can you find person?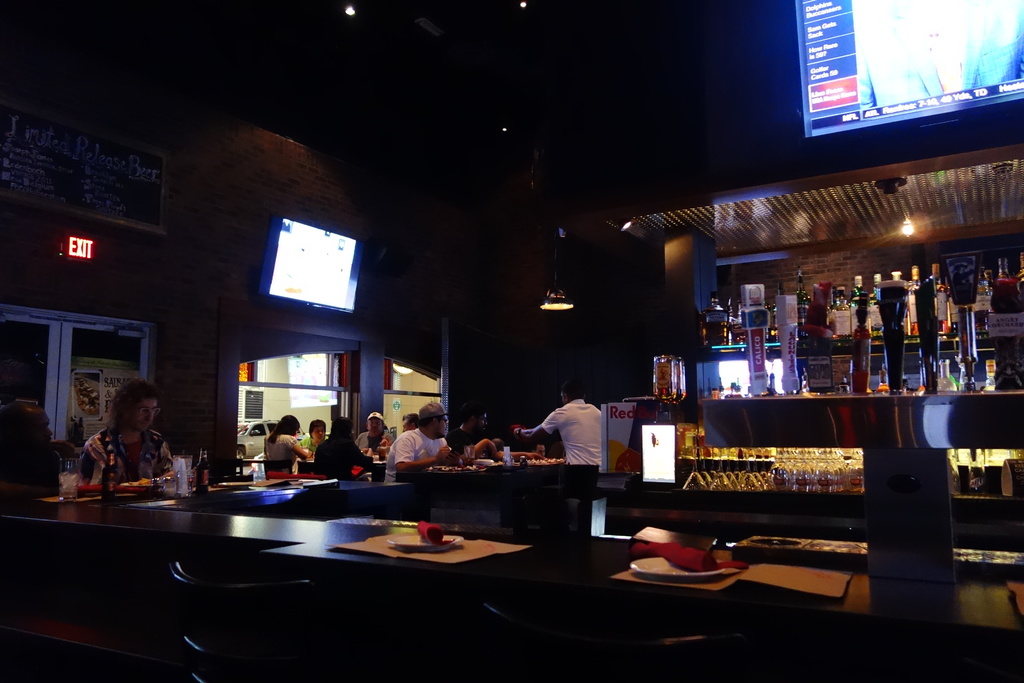
Yes, bounding box: locate(385, 399, 458, 483).
